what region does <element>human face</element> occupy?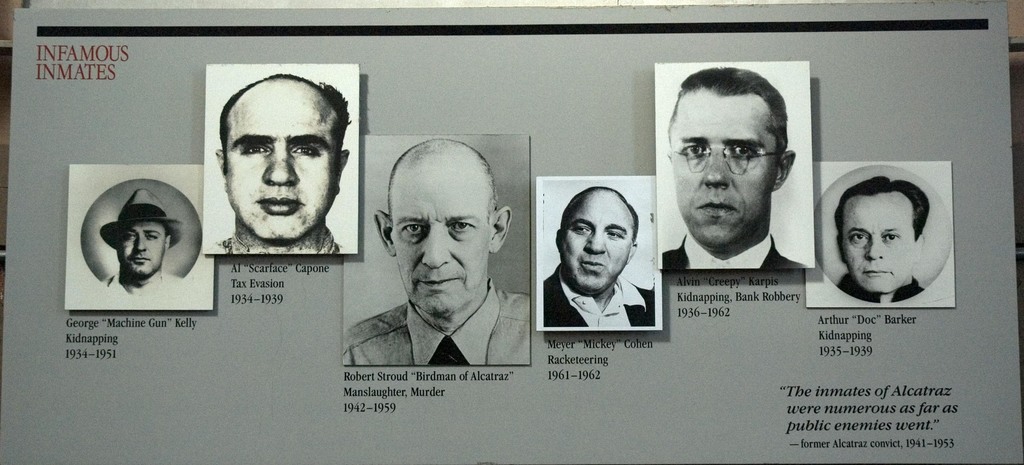
BBox(109, 223, 166, 278).
